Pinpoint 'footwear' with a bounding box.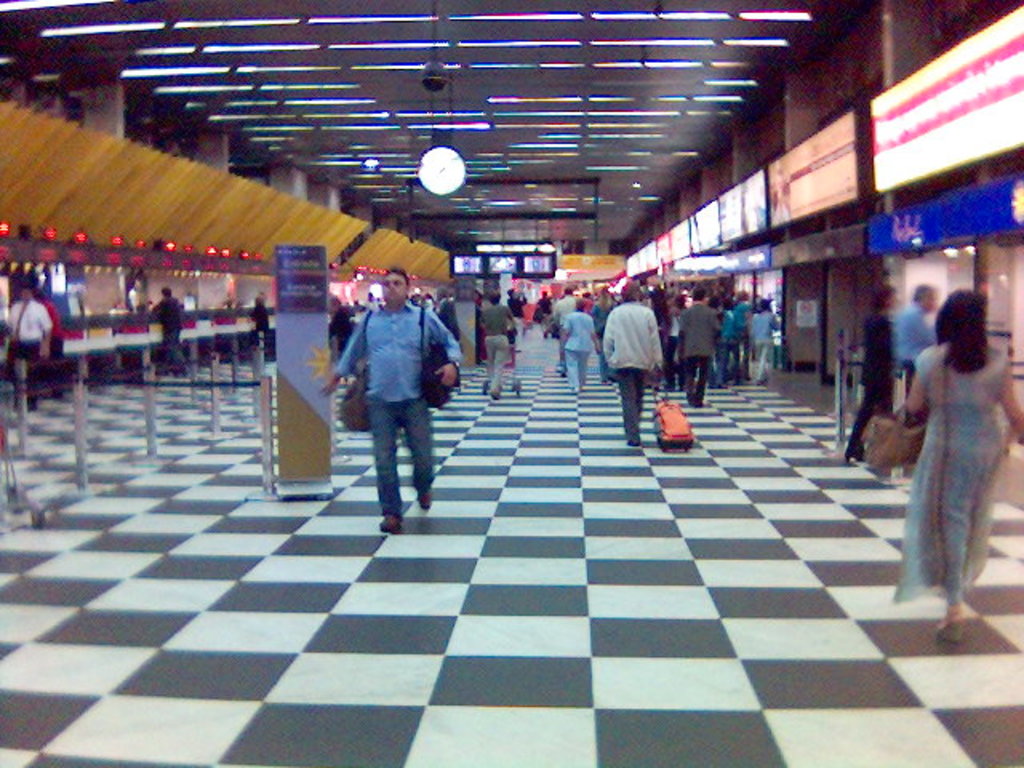
<bbox>941, 621, 963, 645</bbox>.
